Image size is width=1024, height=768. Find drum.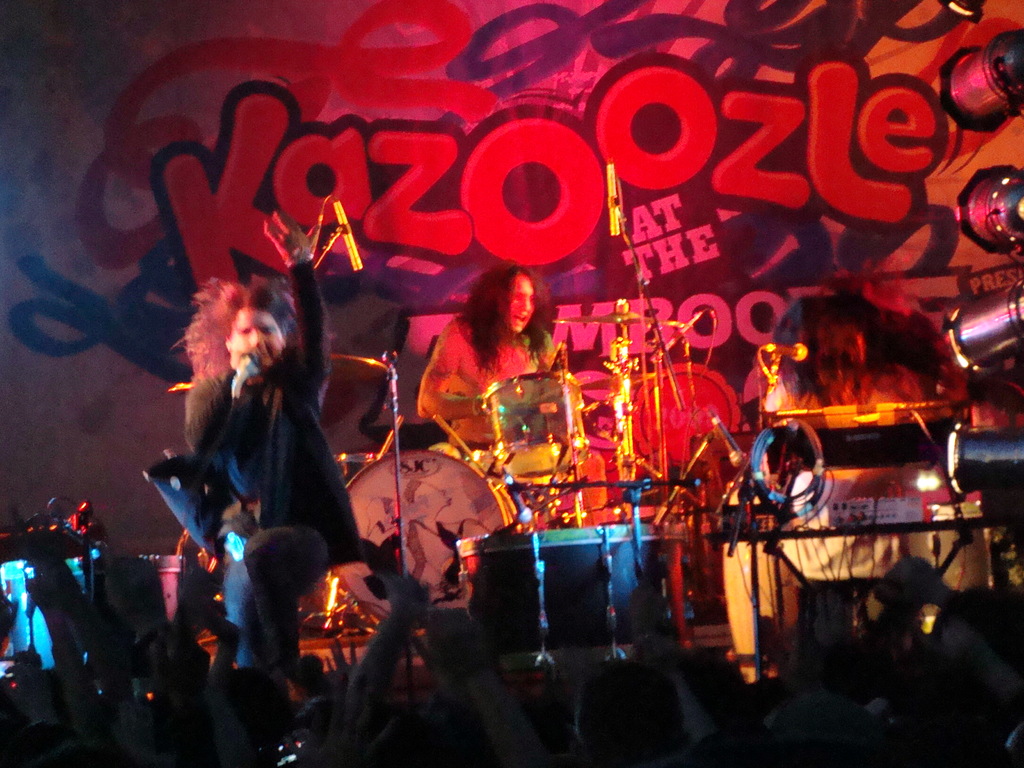
2 556 187 689.
